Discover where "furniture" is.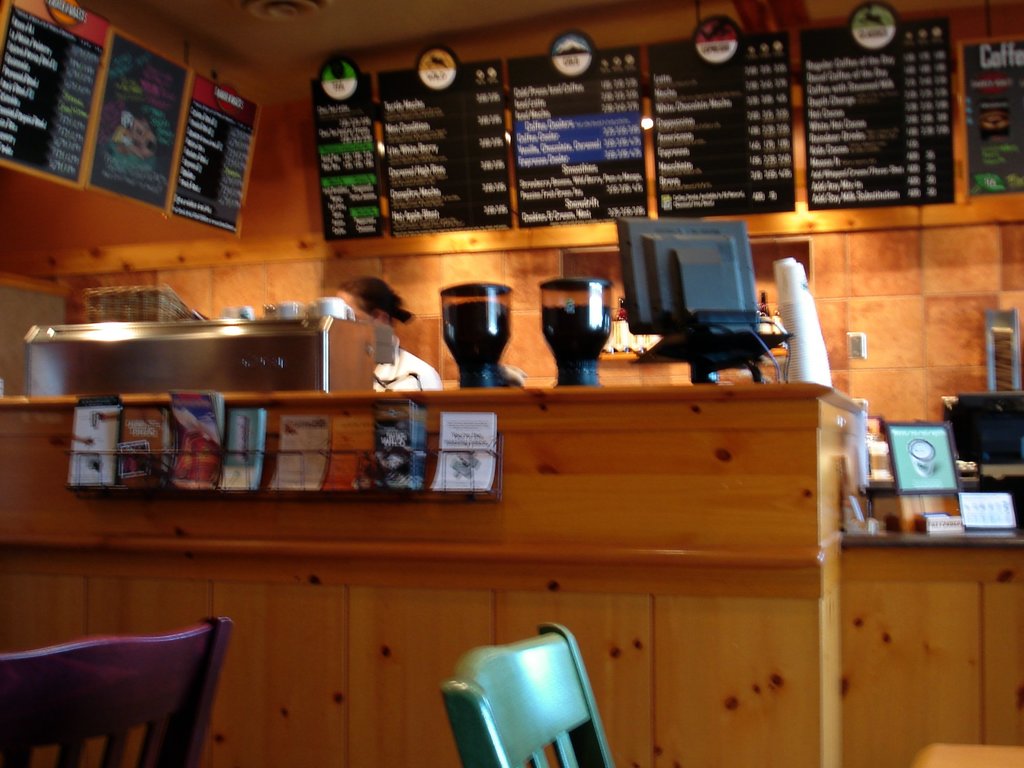
Discovered at <bbox>442, 623, 613, 767</bbox>.
